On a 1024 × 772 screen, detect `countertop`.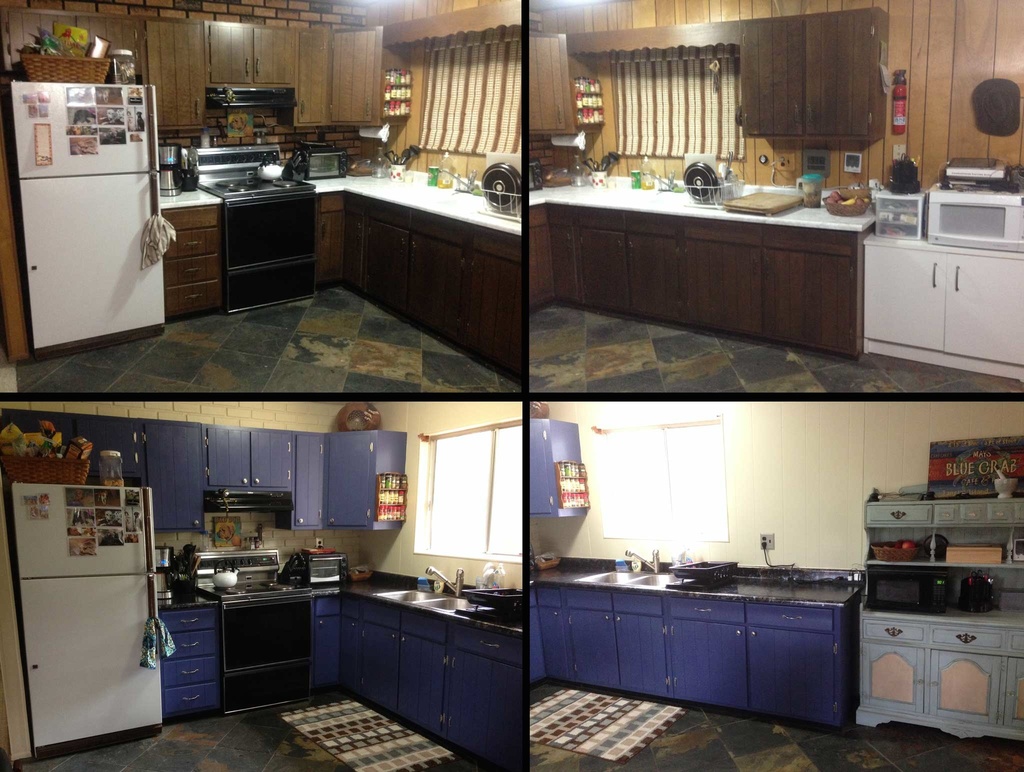
bbox=(530, 552, 861, 615).
